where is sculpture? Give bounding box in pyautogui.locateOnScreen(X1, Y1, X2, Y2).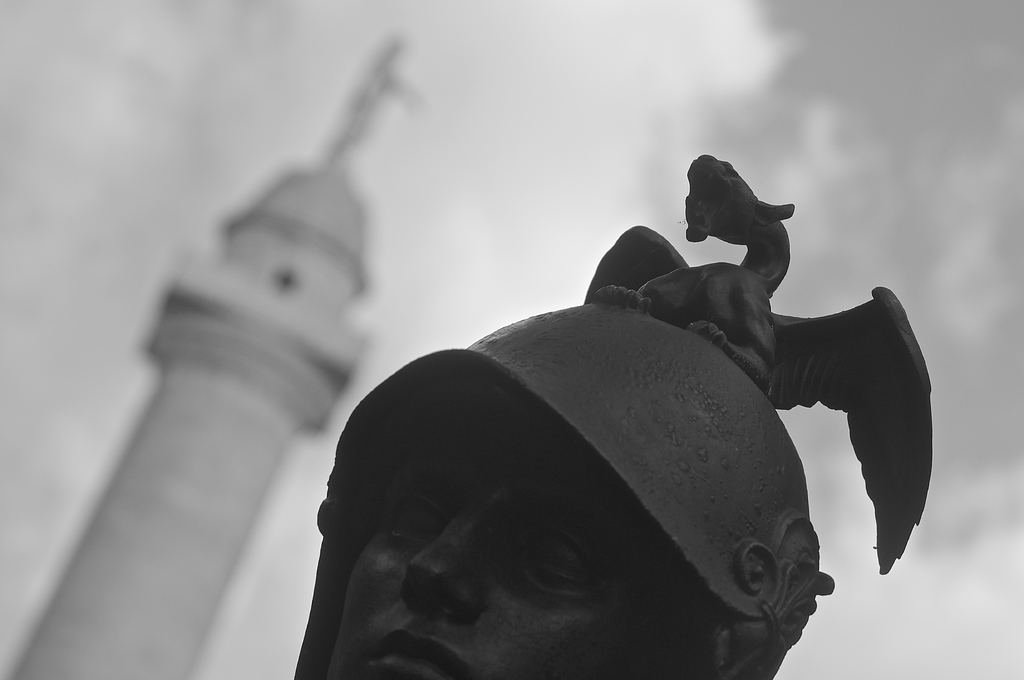
pyautogui.locateOnScreen(250, 200, 941, 679).
